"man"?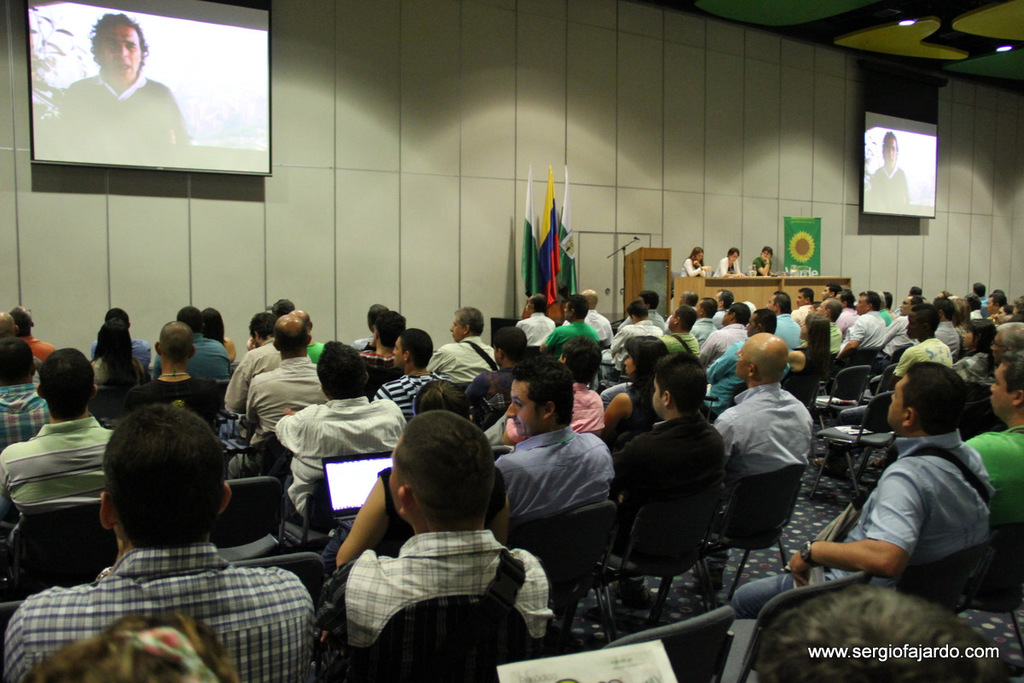
x1=960, y1=347, x2=1023, y2=525
